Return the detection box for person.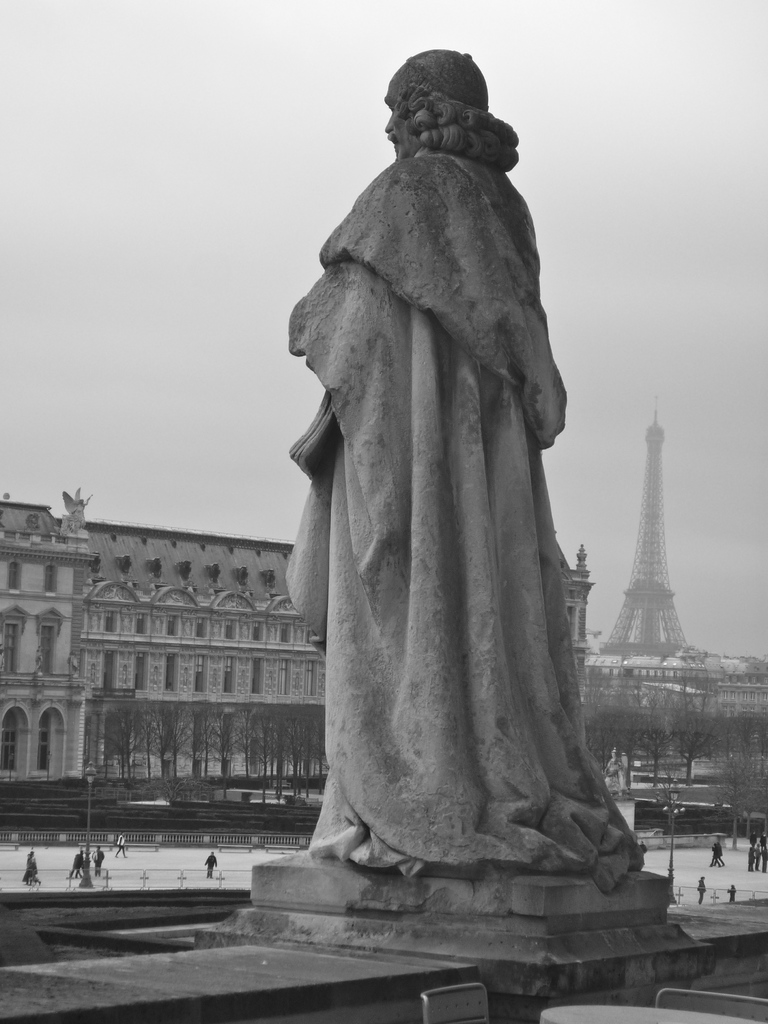
205 855 220 879.
